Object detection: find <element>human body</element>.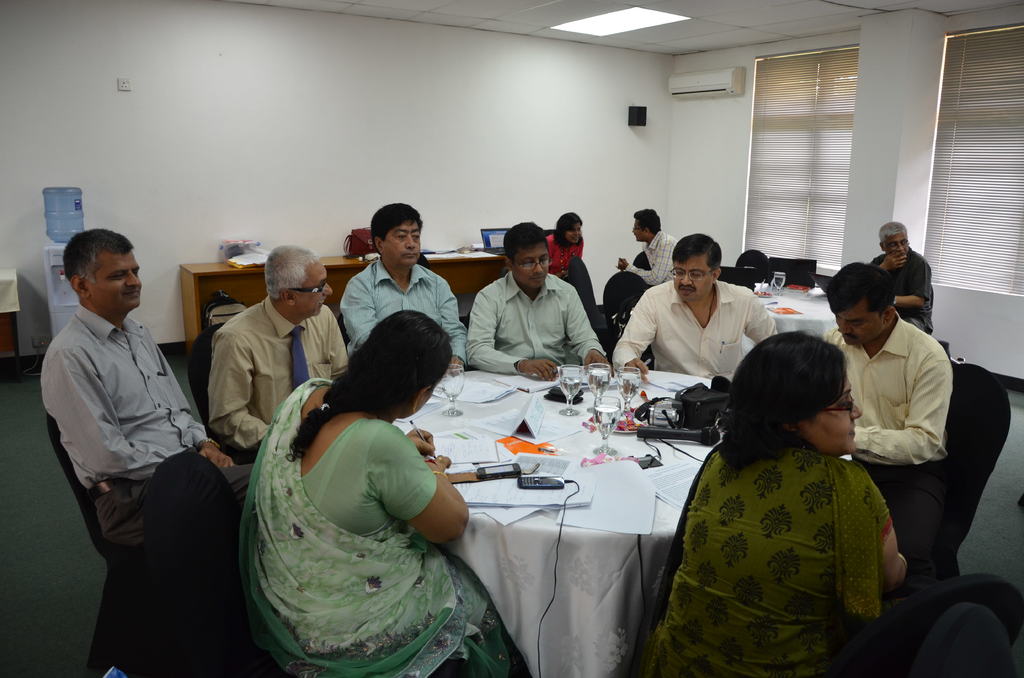
{"x1": 460, "y1": 268, "x2": 611, "y2": 389}.
